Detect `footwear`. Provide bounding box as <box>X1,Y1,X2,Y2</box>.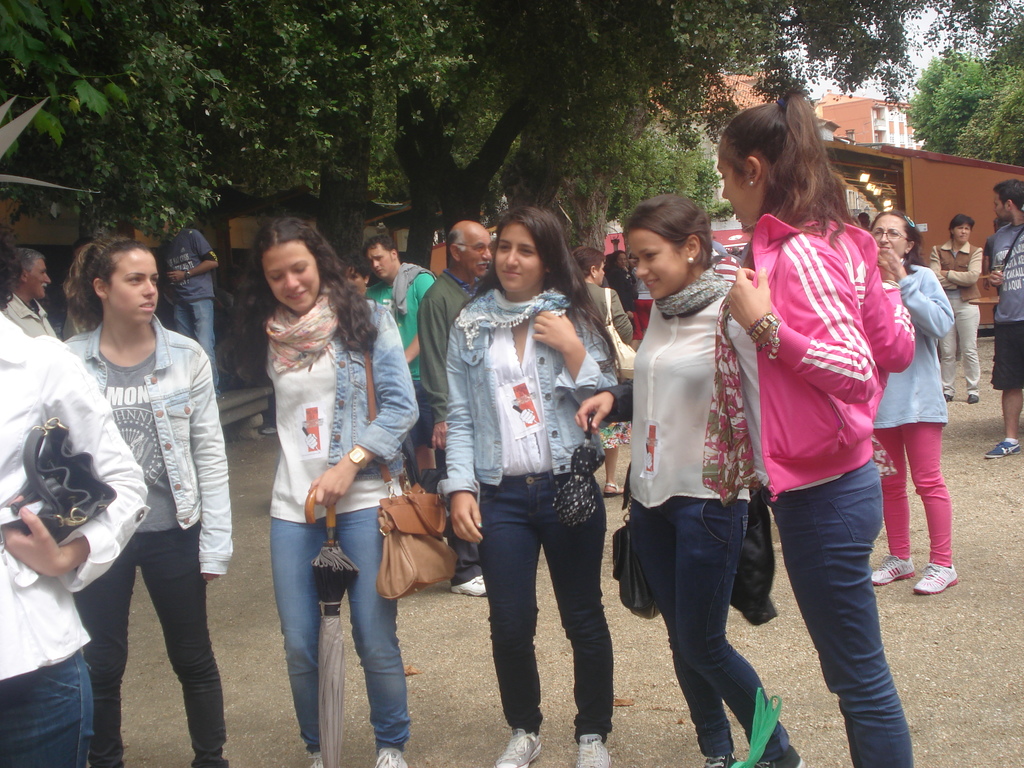
<box>967,393,980,403</box>.
